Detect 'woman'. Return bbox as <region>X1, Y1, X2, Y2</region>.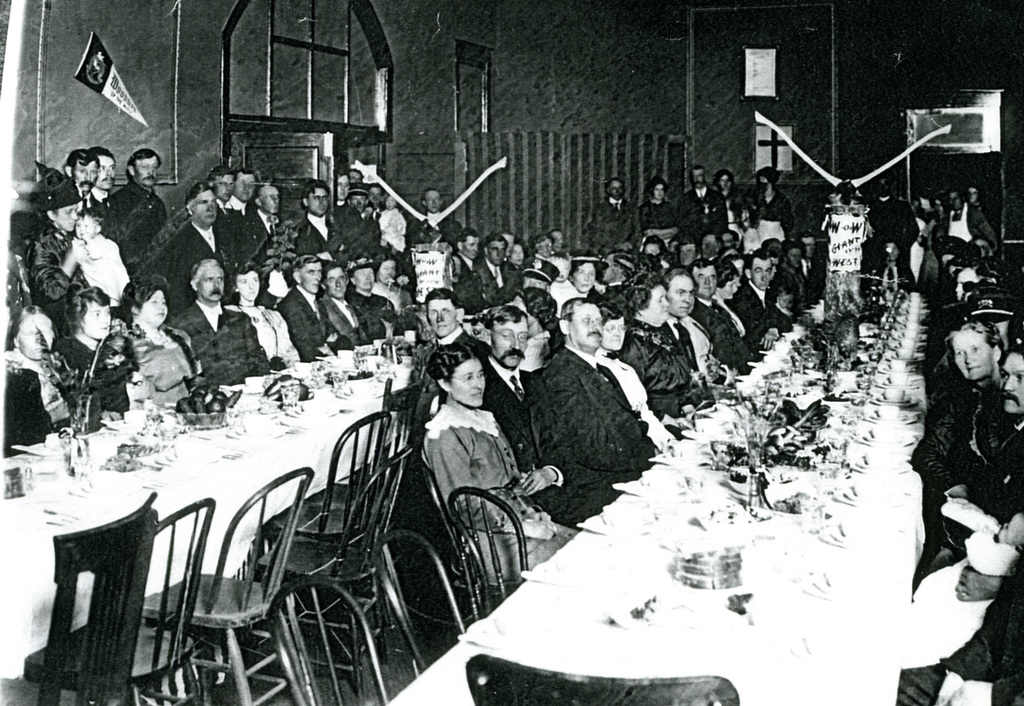
<region>509, 237, 529, 274</region>.
